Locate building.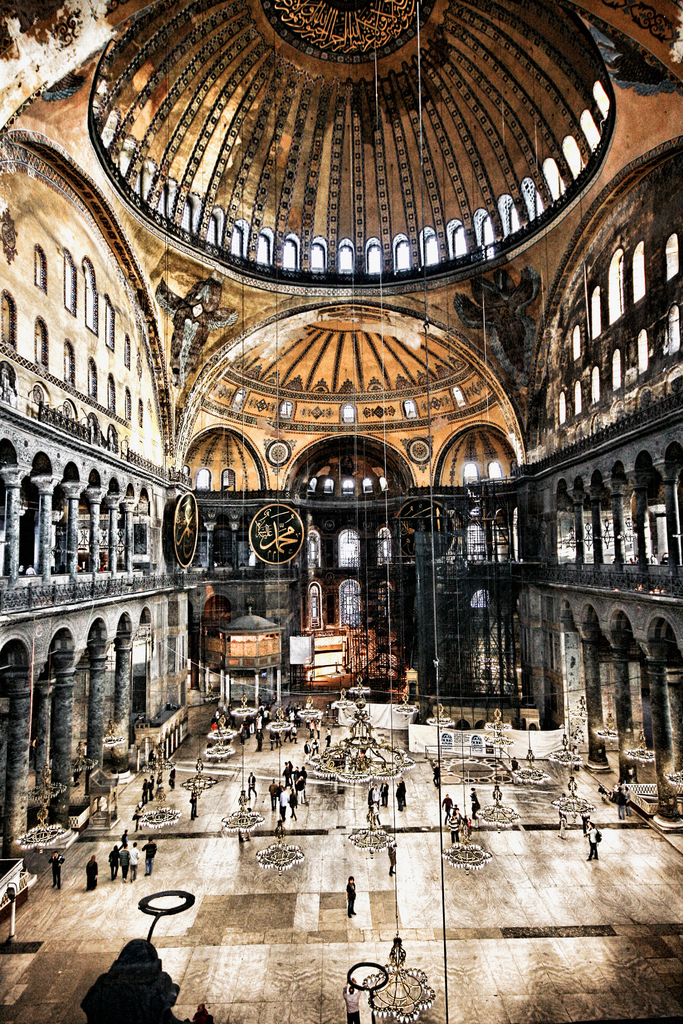
Bounding box: 0, 3, 682, 1023.
